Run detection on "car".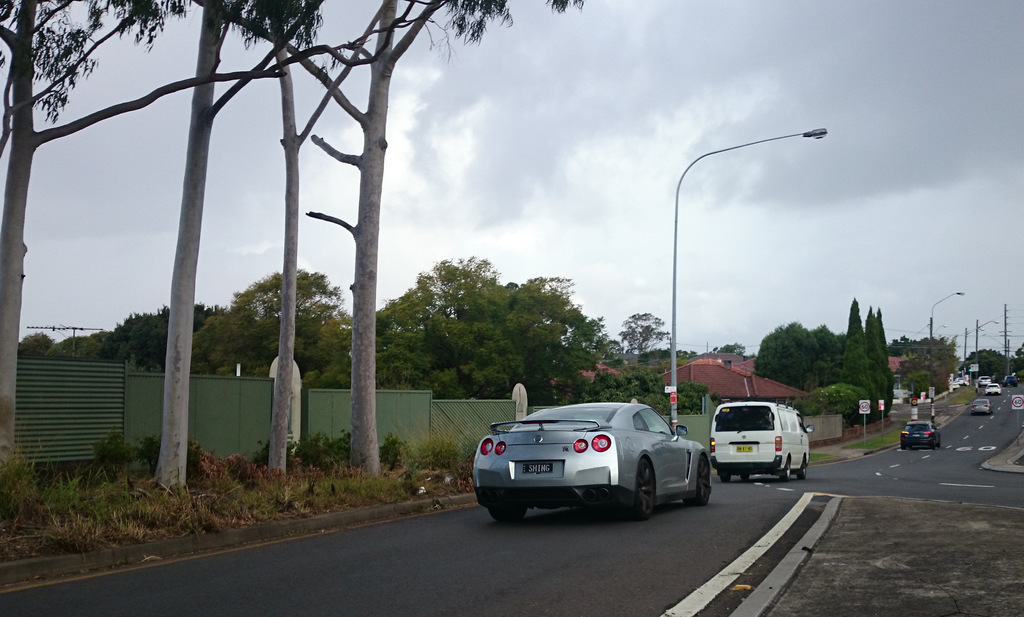
Result: <region>968, 397, 989, 413</region>.
